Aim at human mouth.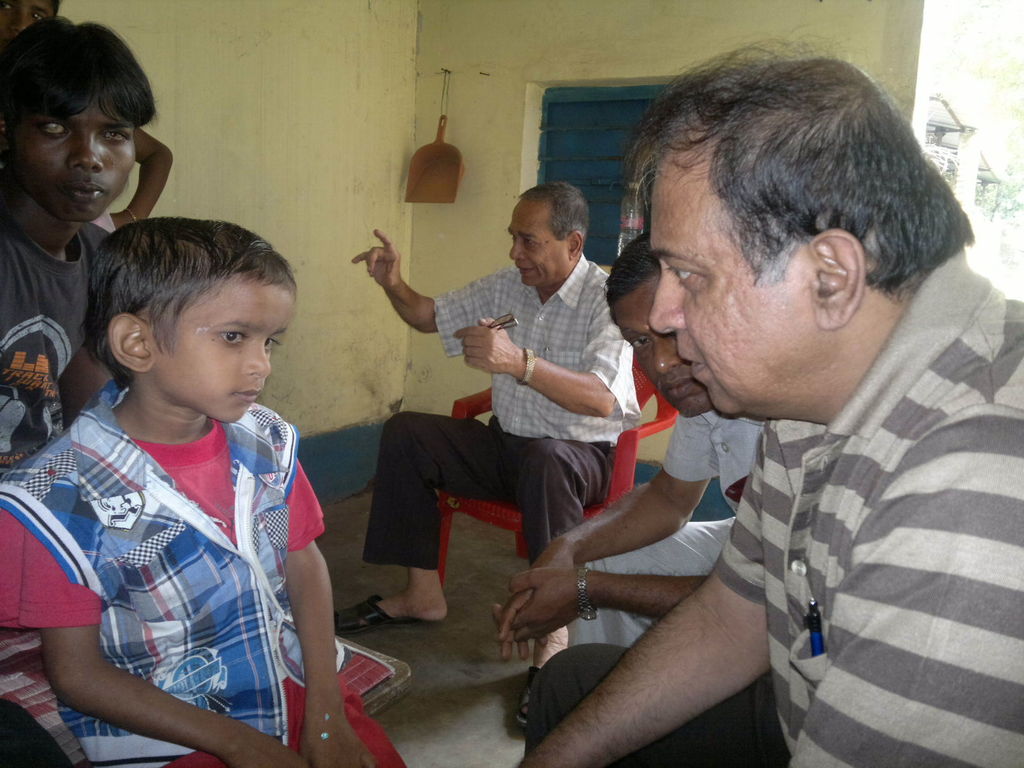
Aimed at locate(676, 353, 707, 378).
